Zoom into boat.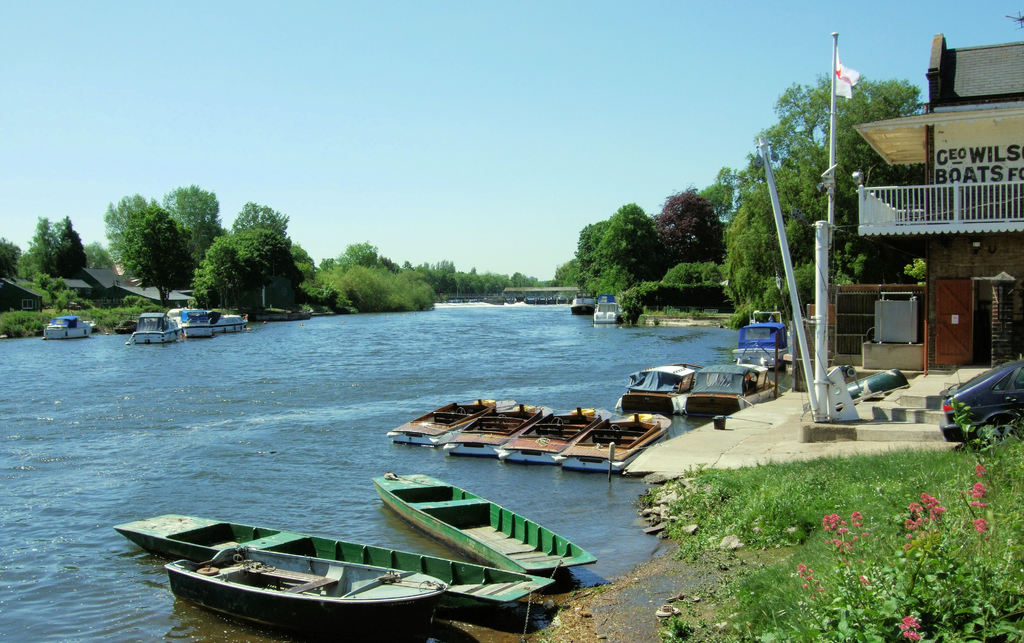
Zoom target: pyautogui.locateOnScreen(435, 395, 560, 450).
